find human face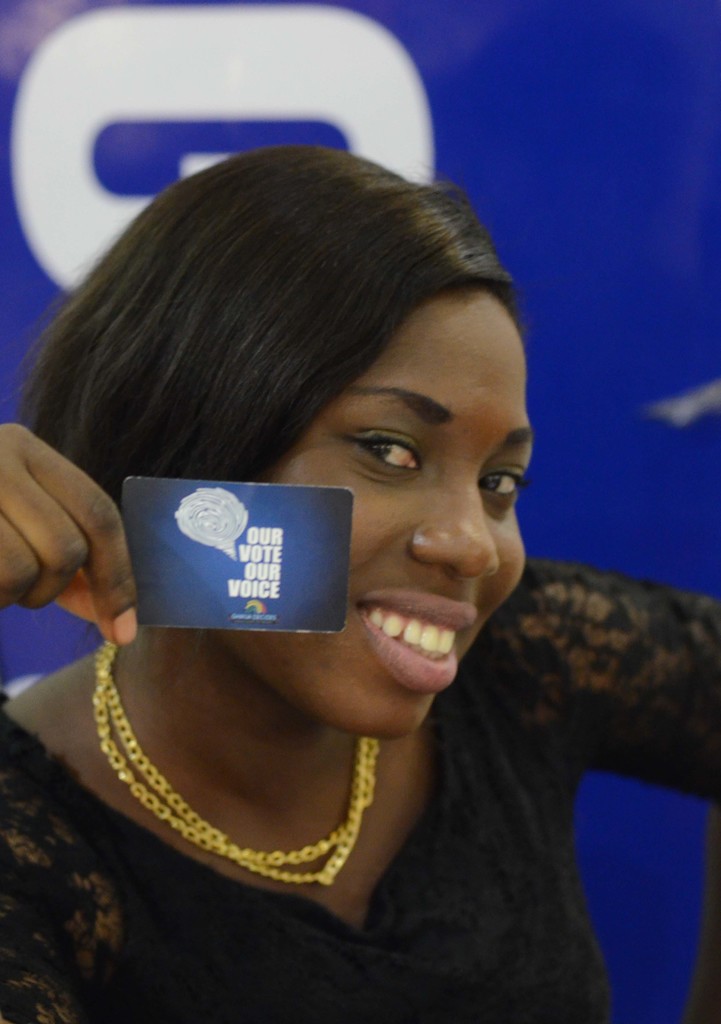
{"left": 215, "top": 292, "right": 533, "bottom": 744}
